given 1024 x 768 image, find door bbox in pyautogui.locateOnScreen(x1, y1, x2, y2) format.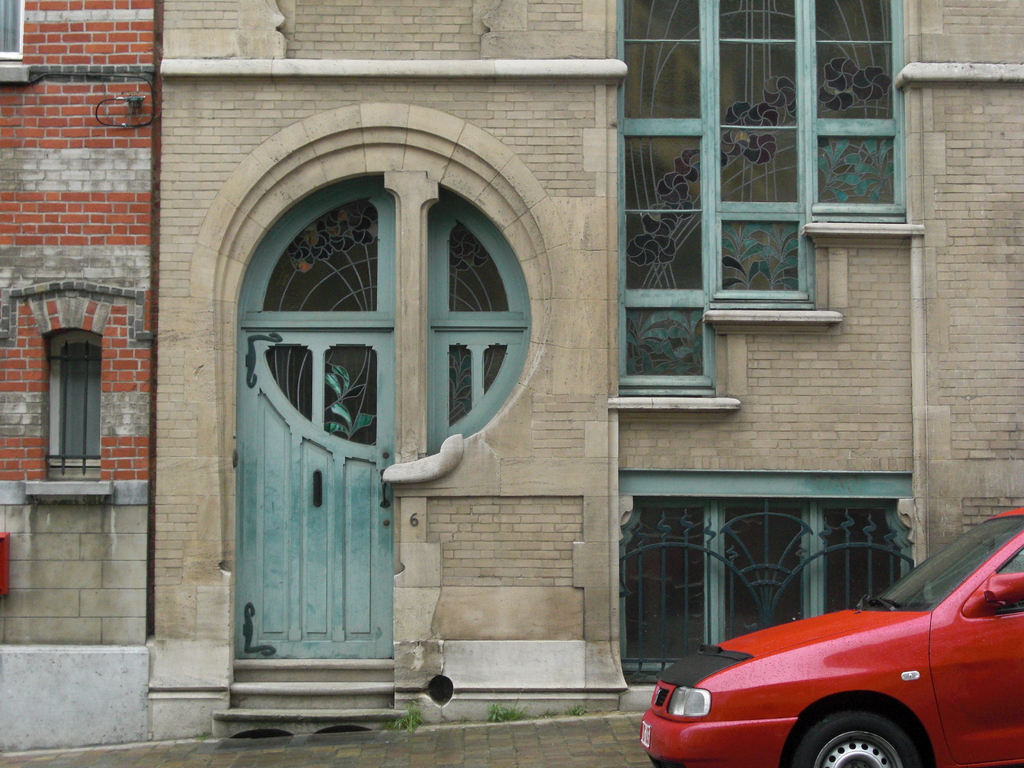
pyautogui.locateOnScreen(236, 291, 389, 689).
